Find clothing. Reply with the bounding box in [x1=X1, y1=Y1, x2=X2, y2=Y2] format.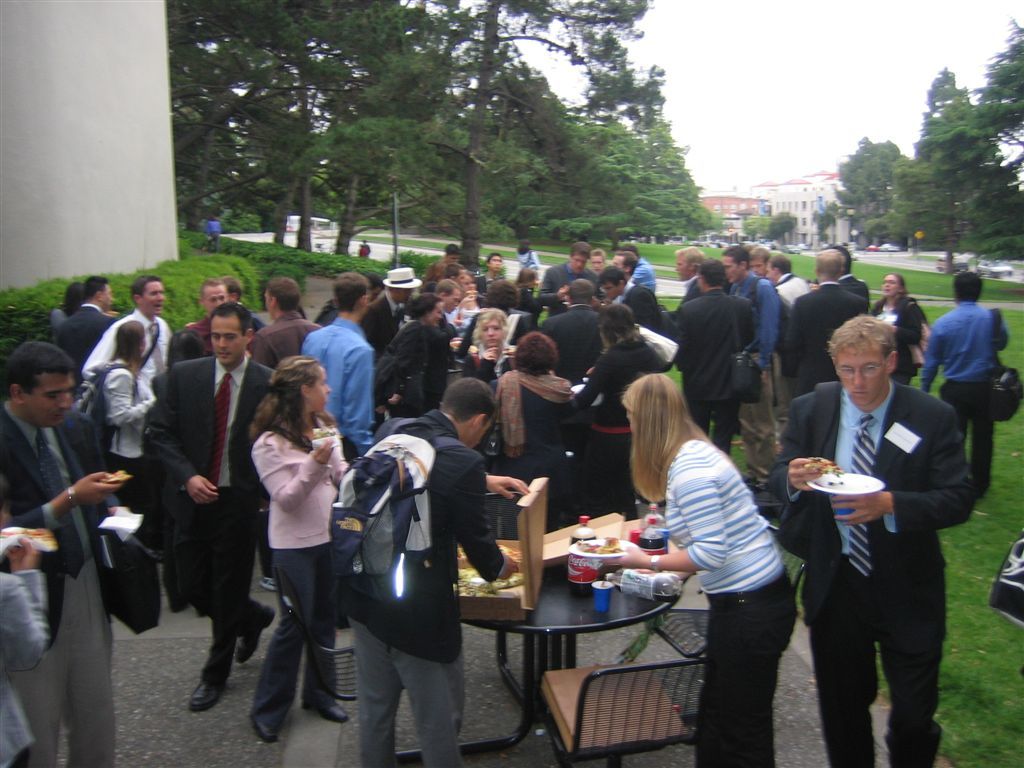
[x1=621, y1=281, x2=664, y2=328].
